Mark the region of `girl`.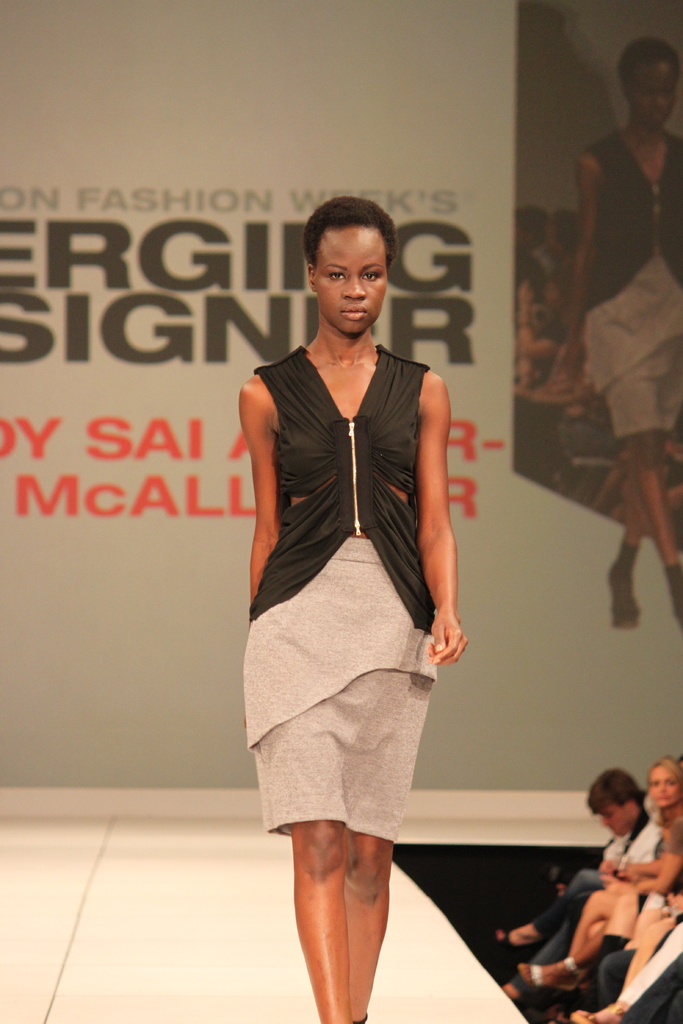
Region: select_region(520, 751, 682, 991).
